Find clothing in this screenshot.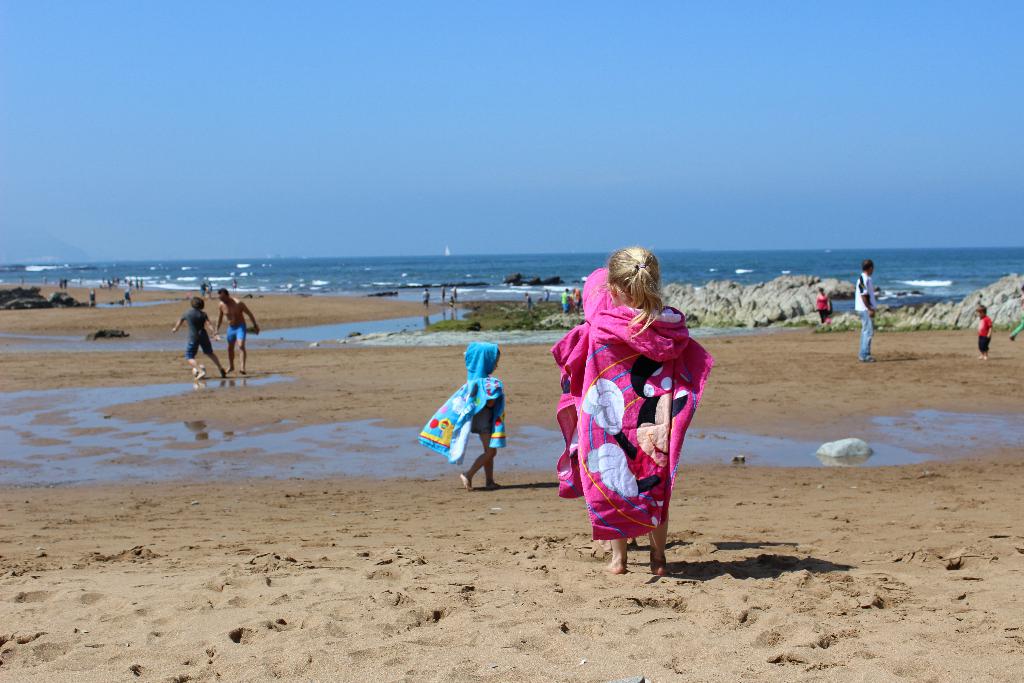
The bounding box for clothing is pyautogui.locateOnScreen(180, 313, 213, 363).
